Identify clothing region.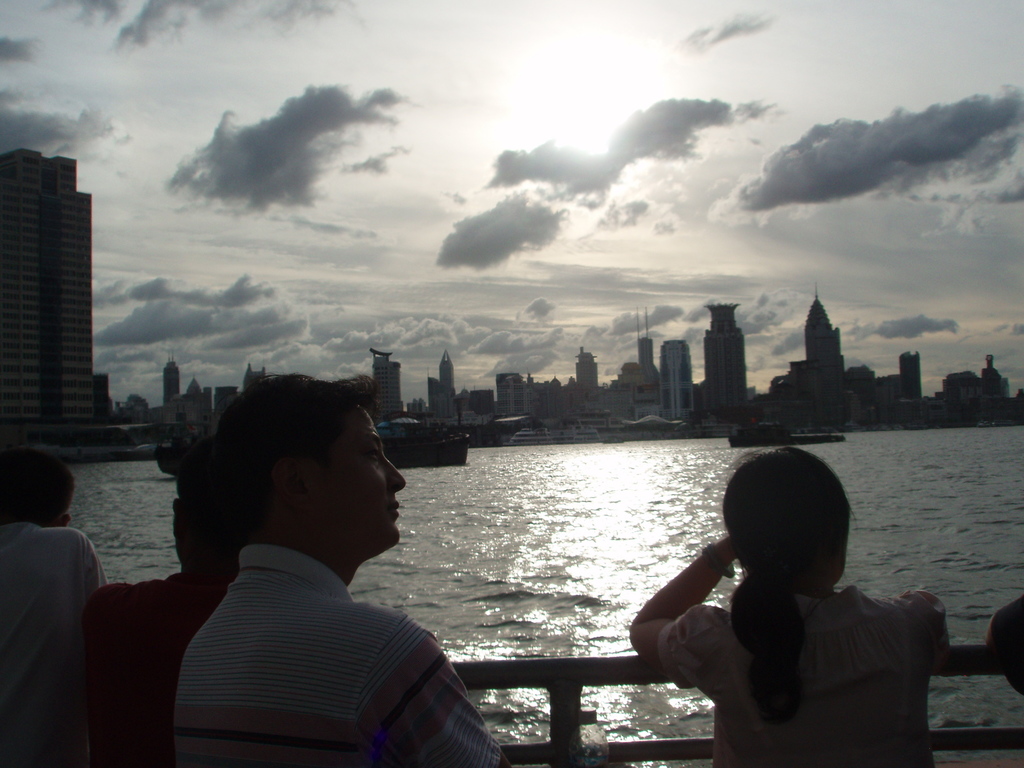
Region: region(177, 539, 493, 767).
